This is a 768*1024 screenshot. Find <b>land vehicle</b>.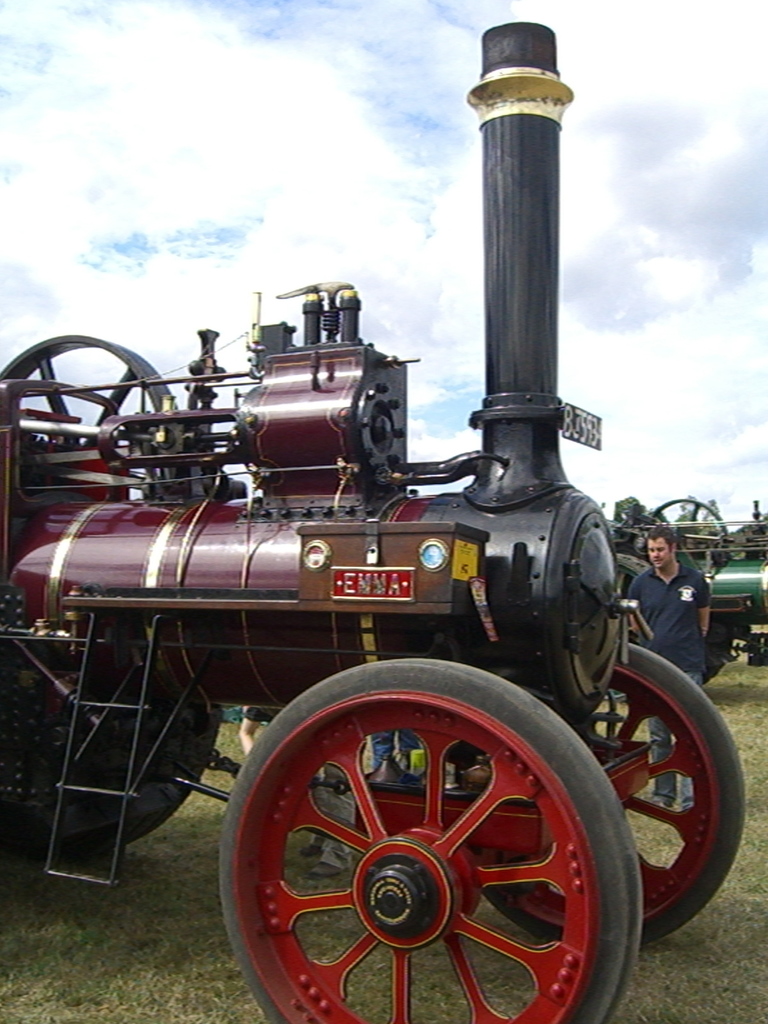
Bounding box: bbox=(0, 22, 745, 1023).
